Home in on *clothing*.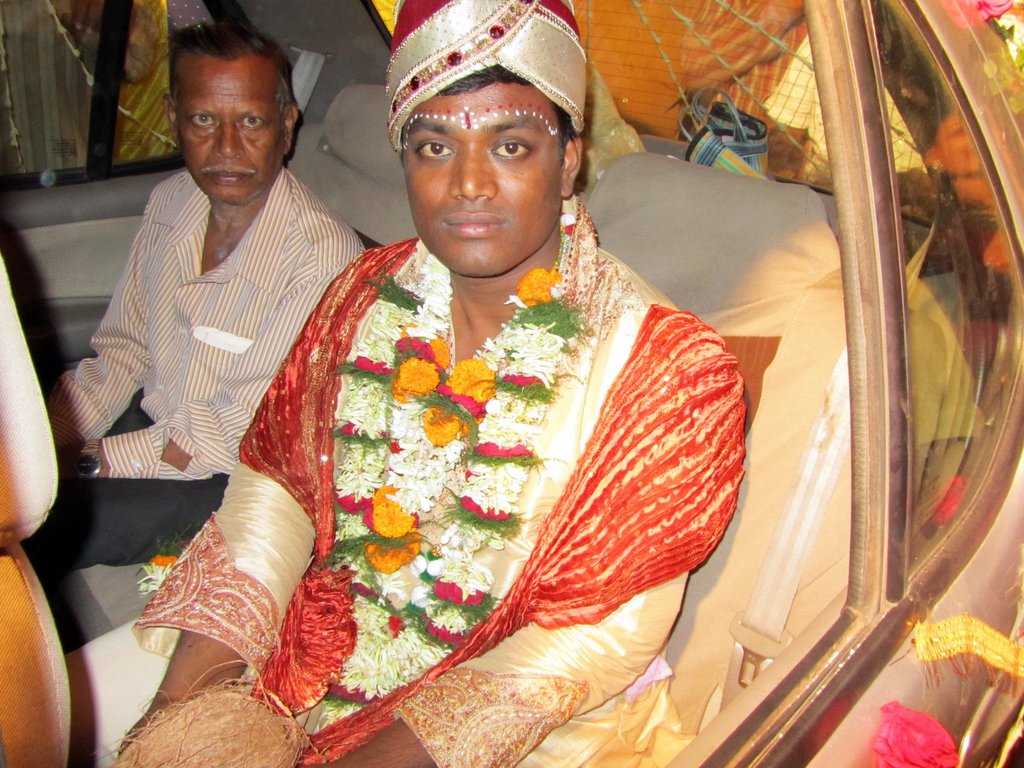
Homed in at 67,198,747,767.
